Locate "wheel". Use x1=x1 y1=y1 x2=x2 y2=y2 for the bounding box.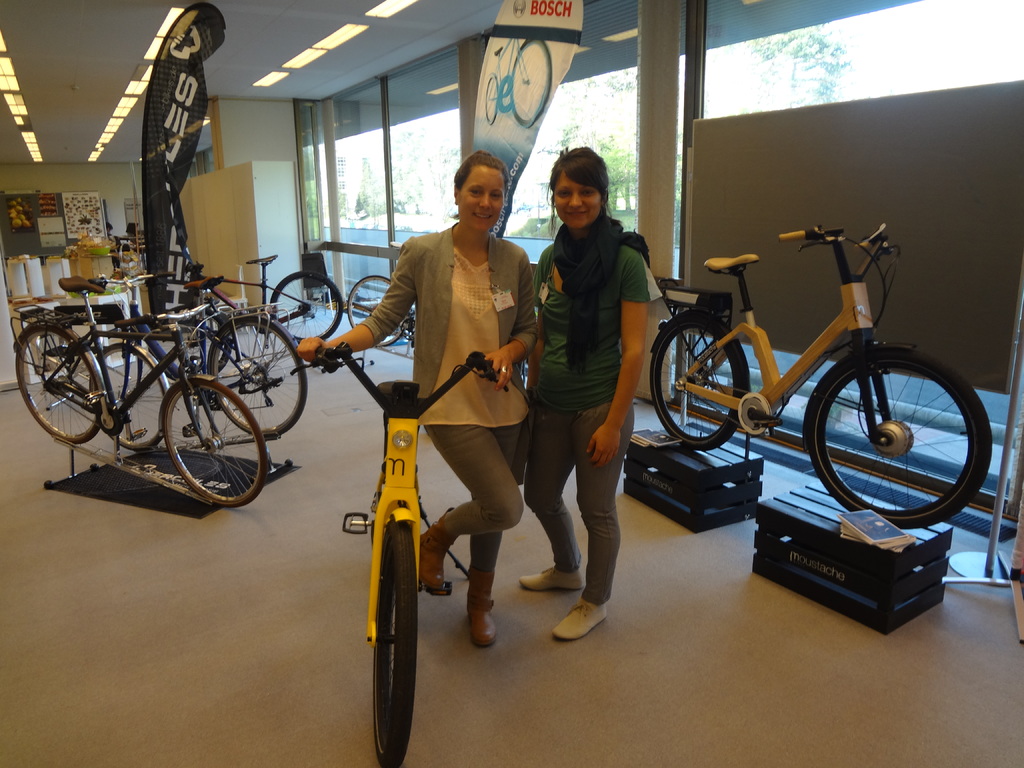
x1=207 y1=320 x2=305 y2=436.
